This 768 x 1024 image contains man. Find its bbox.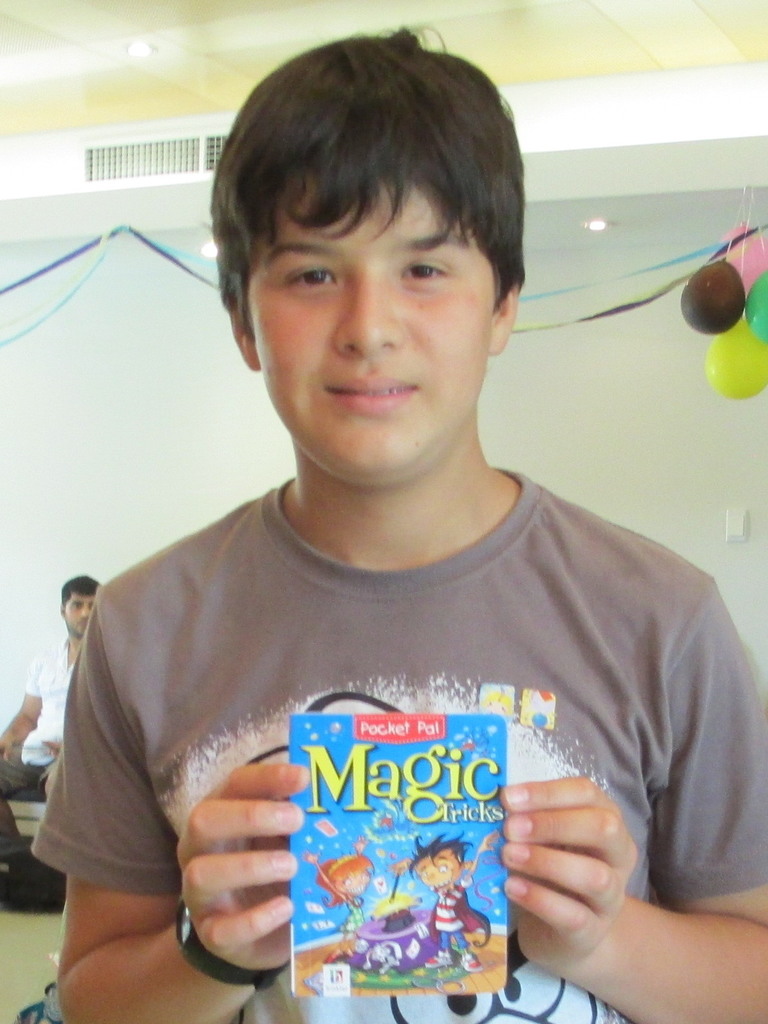
left=30, top=21, right=767, bottom=1023.
